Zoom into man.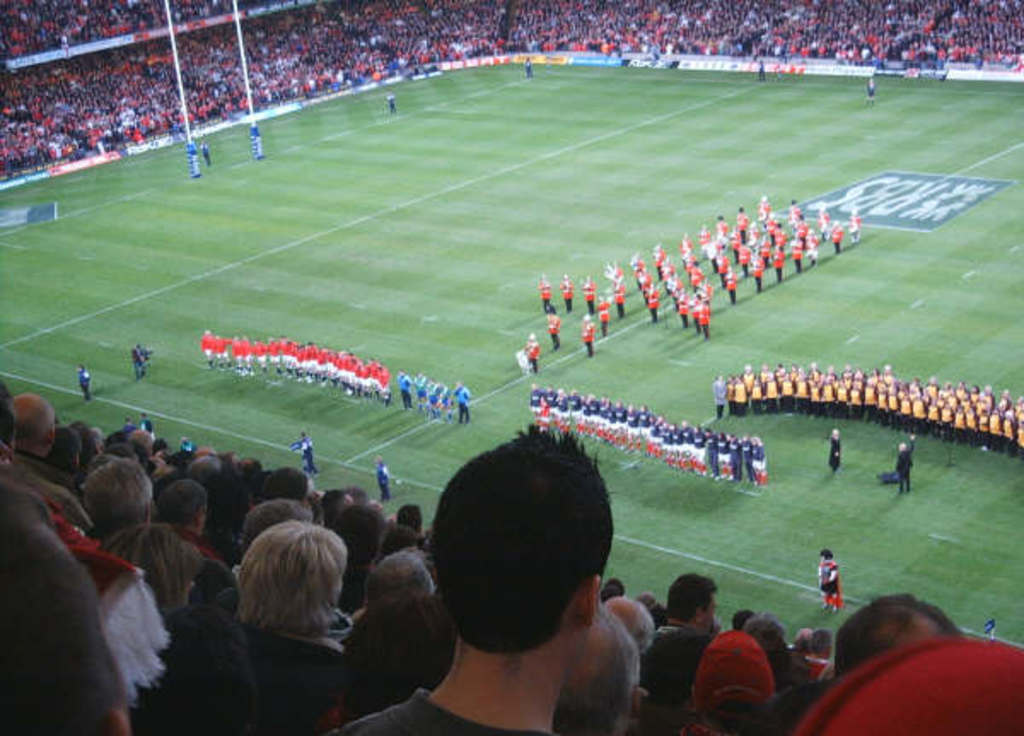
Zoom target: select_region(650, 572, 717, 649).
